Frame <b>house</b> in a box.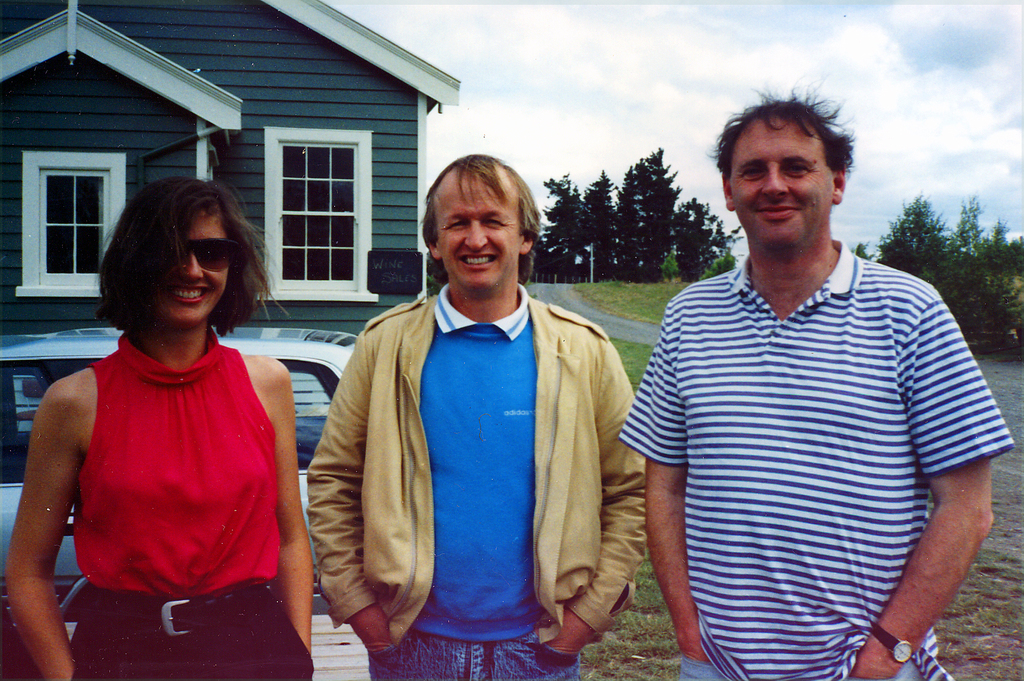
<bbox>0, 0, 458, 335</bbox>.
